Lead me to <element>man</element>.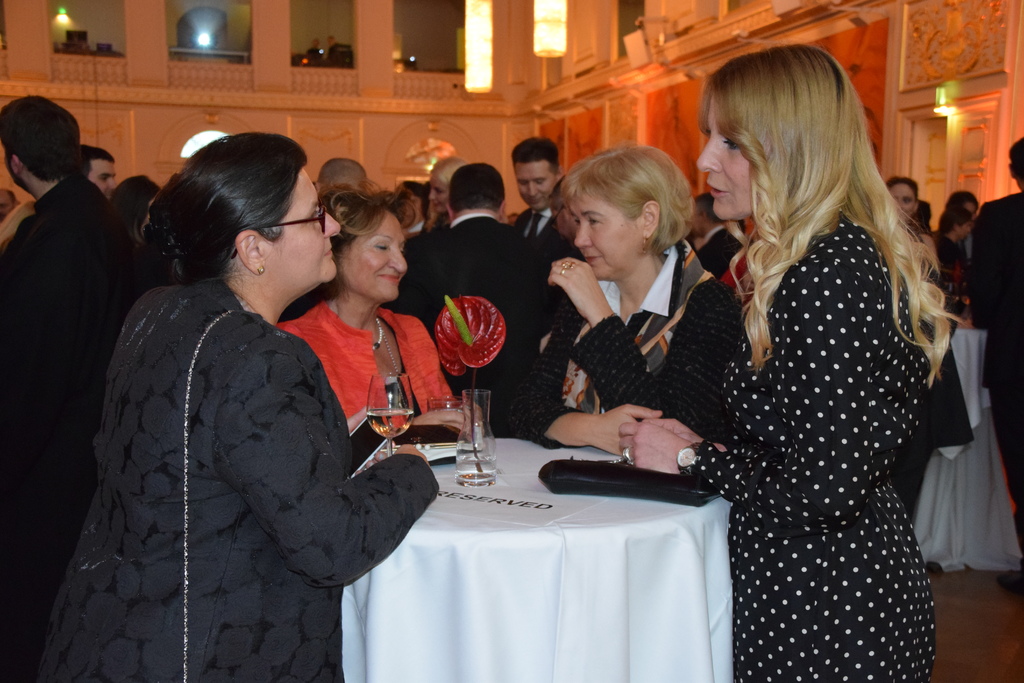
Lead to {"left": 312, "top": 158, "right": 368, "bottom": 205}.
